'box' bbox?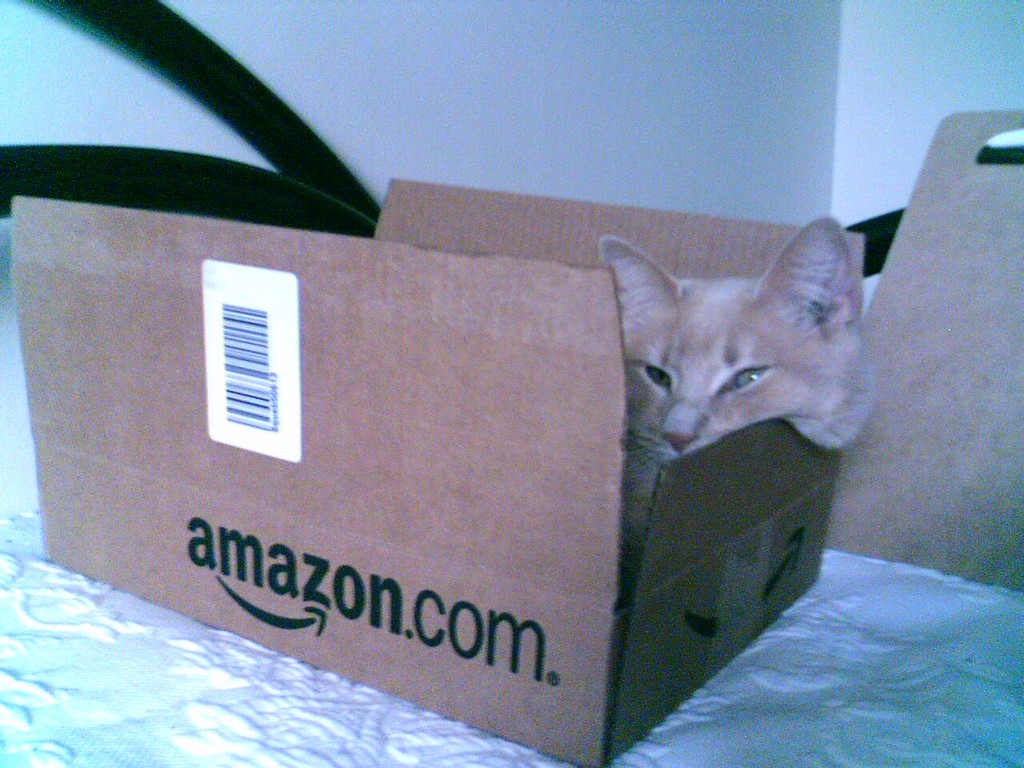
bbox(11, 172, 867, 767)
